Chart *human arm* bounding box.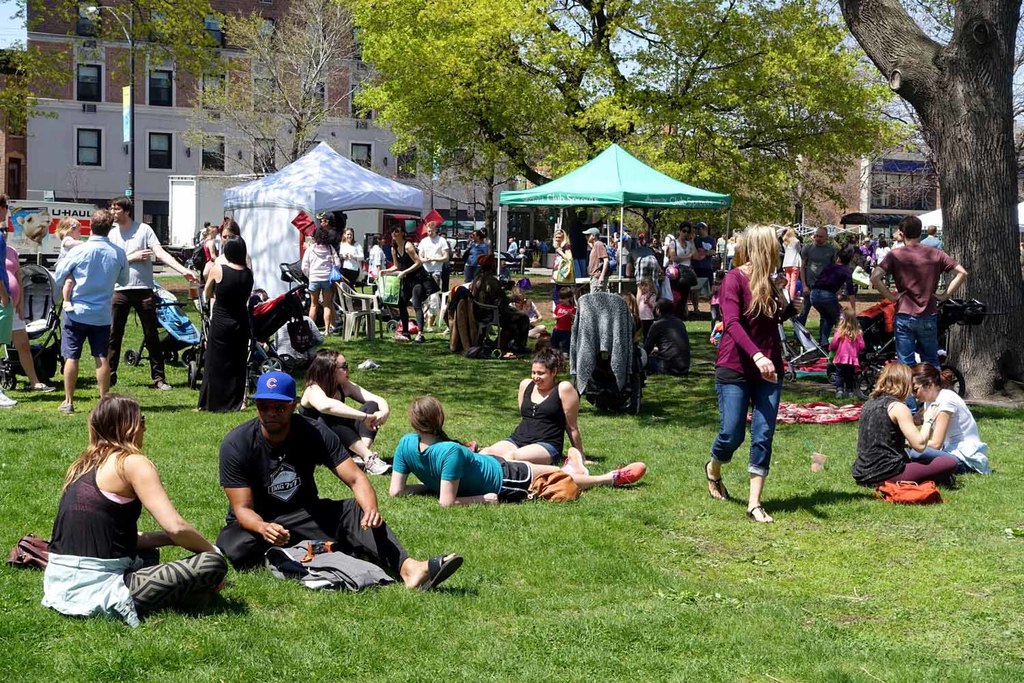
Charted: box=[643, 329, 655, 355].
